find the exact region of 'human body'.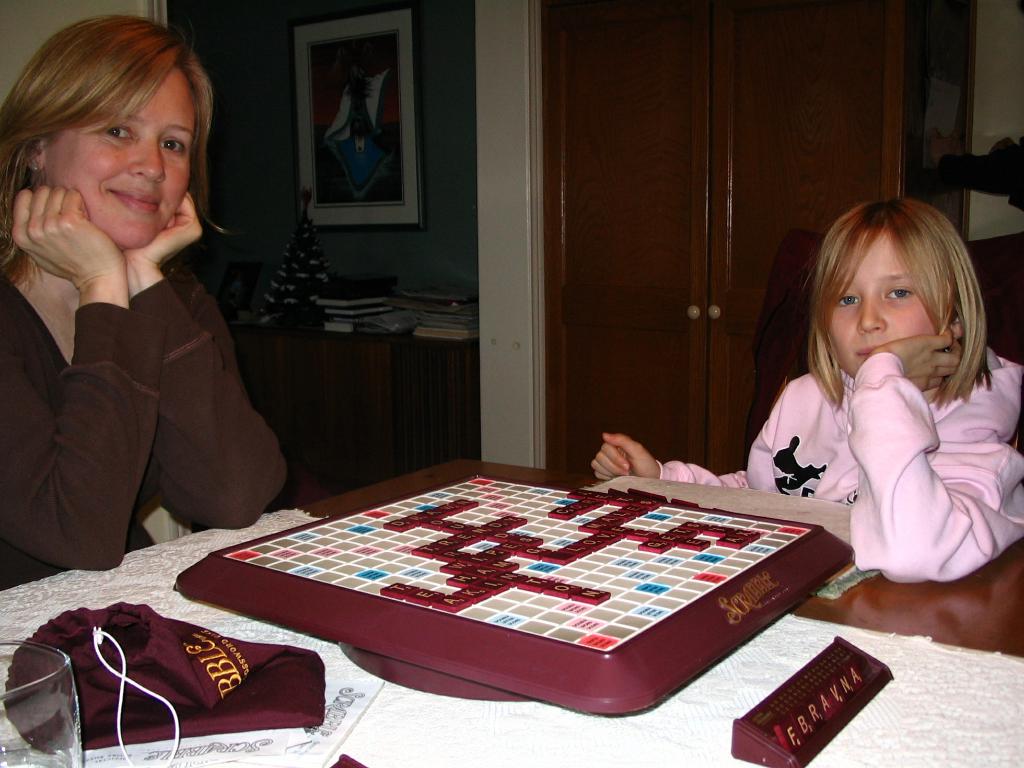
Exact region: bbox=(0, 11, 297, 575).
